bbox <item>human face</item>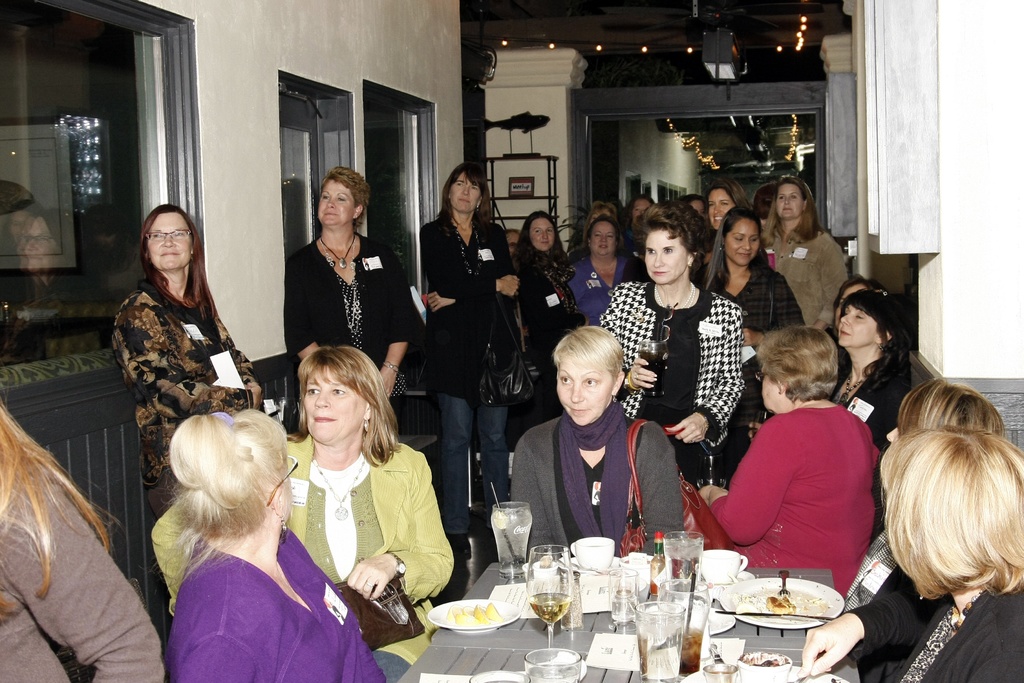
x1=530 y1=217 x2=556 y2=252
